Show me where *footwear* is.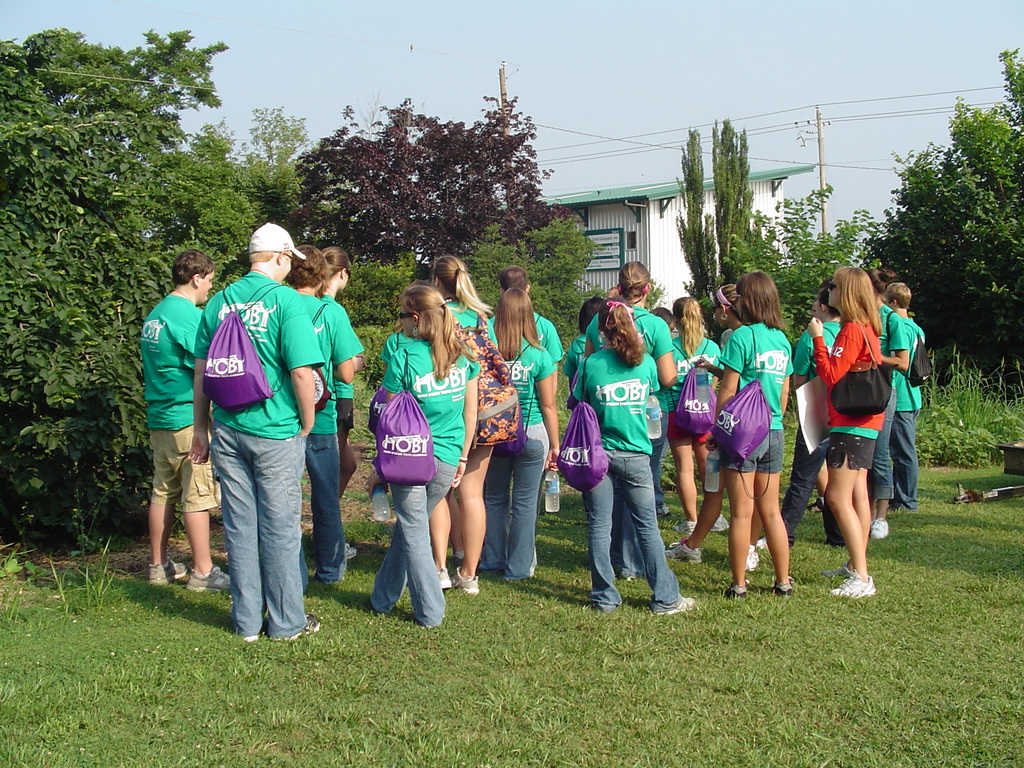
*footwear* is at {"x1": 666, "y1": 537, "x2": 701, "y2": 561}.
